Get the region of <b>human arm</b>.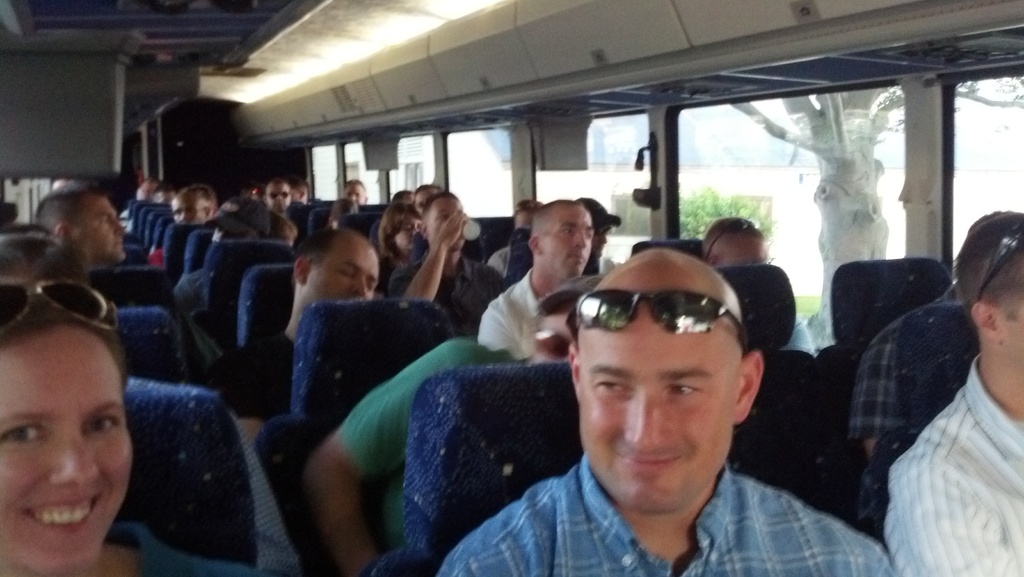
bbox=[786, 296, 819, 351].
